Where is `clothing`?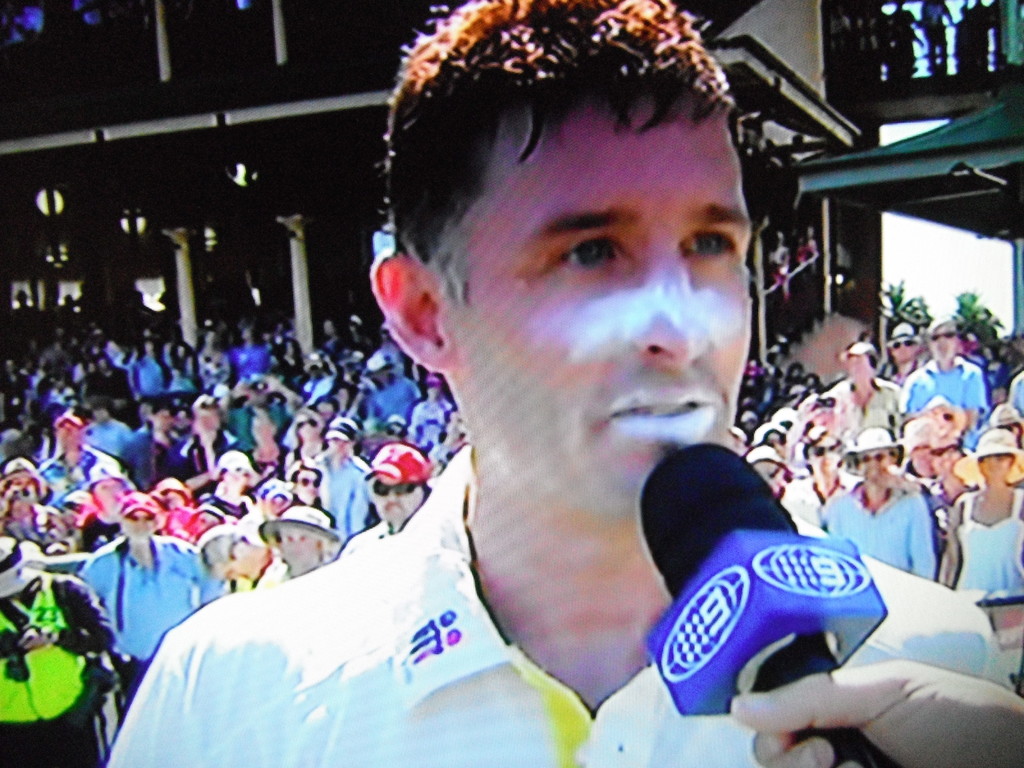
770:245:791:302.
